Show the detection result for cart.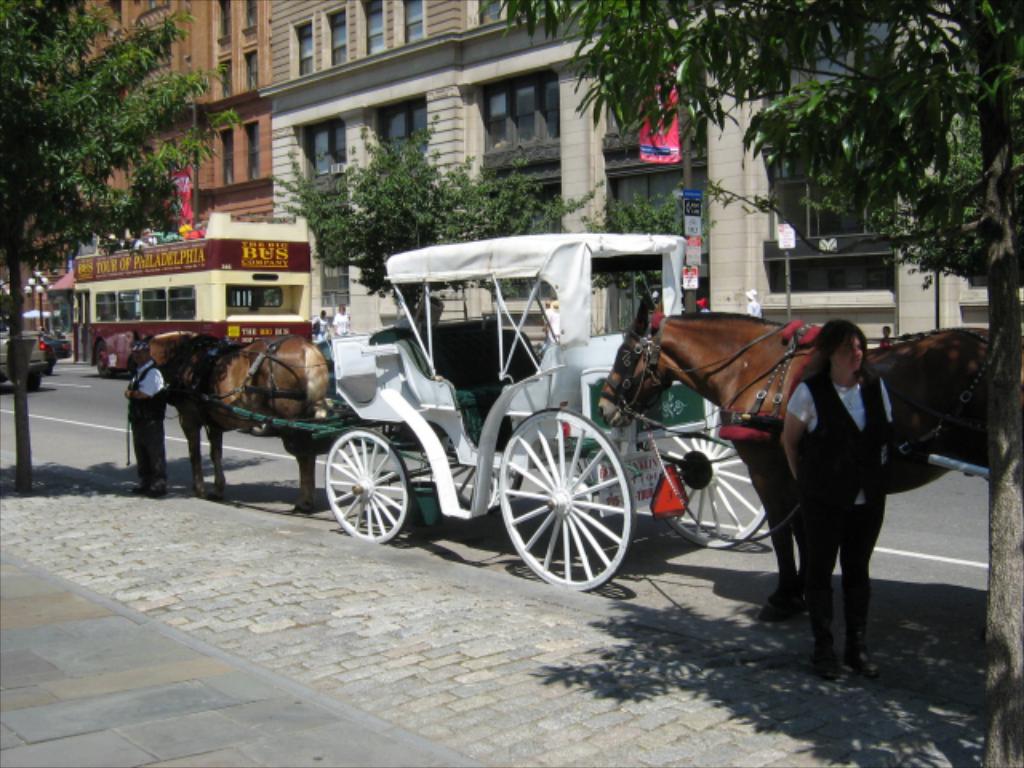
locate(170, 232, 771, 594).
